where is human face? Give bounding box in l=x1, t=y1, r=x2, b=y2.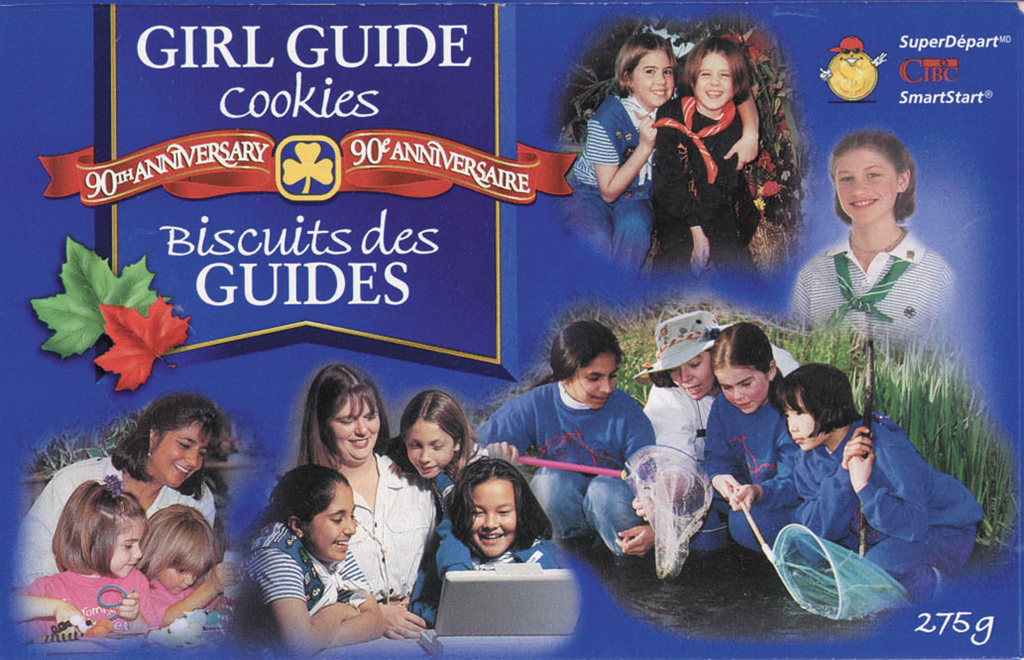
l=785, t=389, r=827, b=452.
